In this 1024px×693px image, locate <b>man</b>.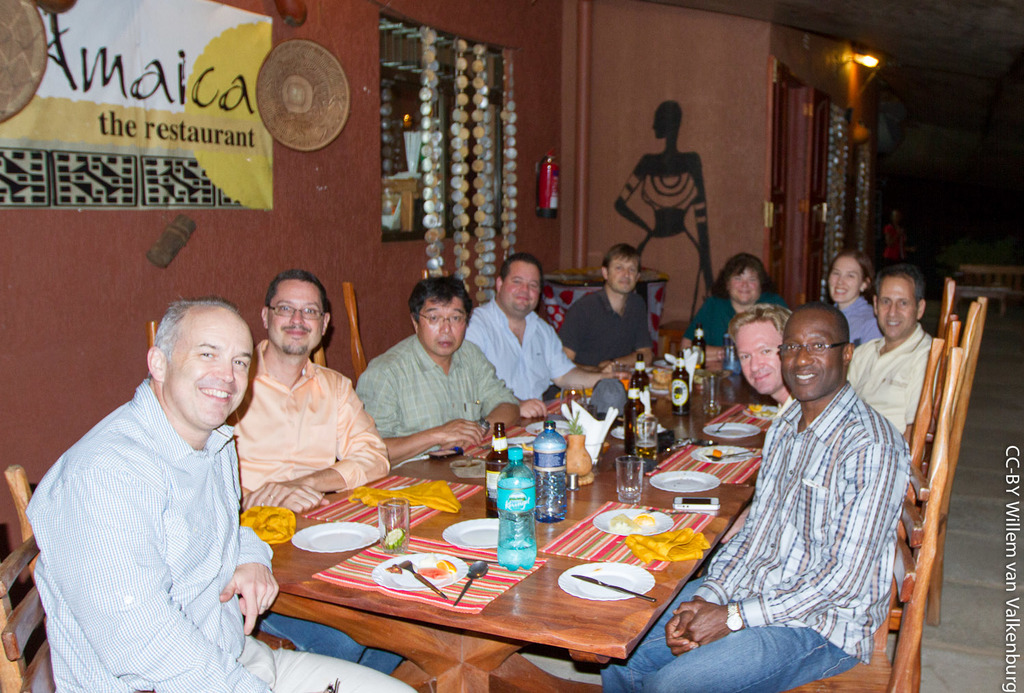
Bounding box: box=[27, 270, 292, 692].
